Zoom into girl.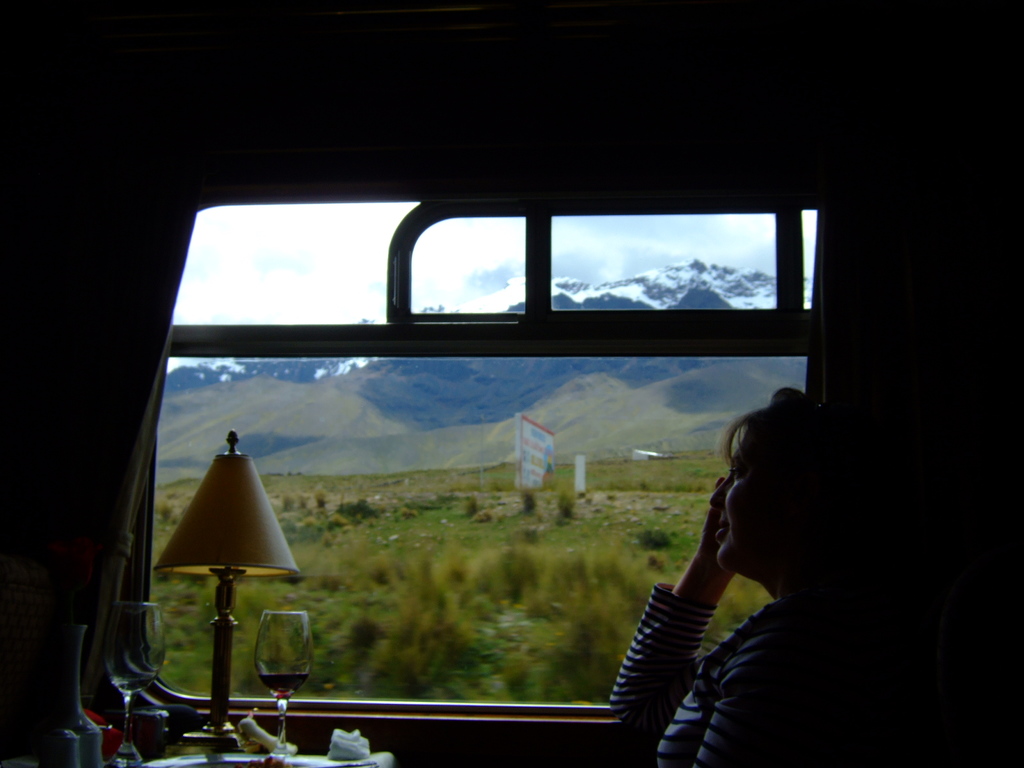
Zoom target: select_region(606, 388, 878, 767).
